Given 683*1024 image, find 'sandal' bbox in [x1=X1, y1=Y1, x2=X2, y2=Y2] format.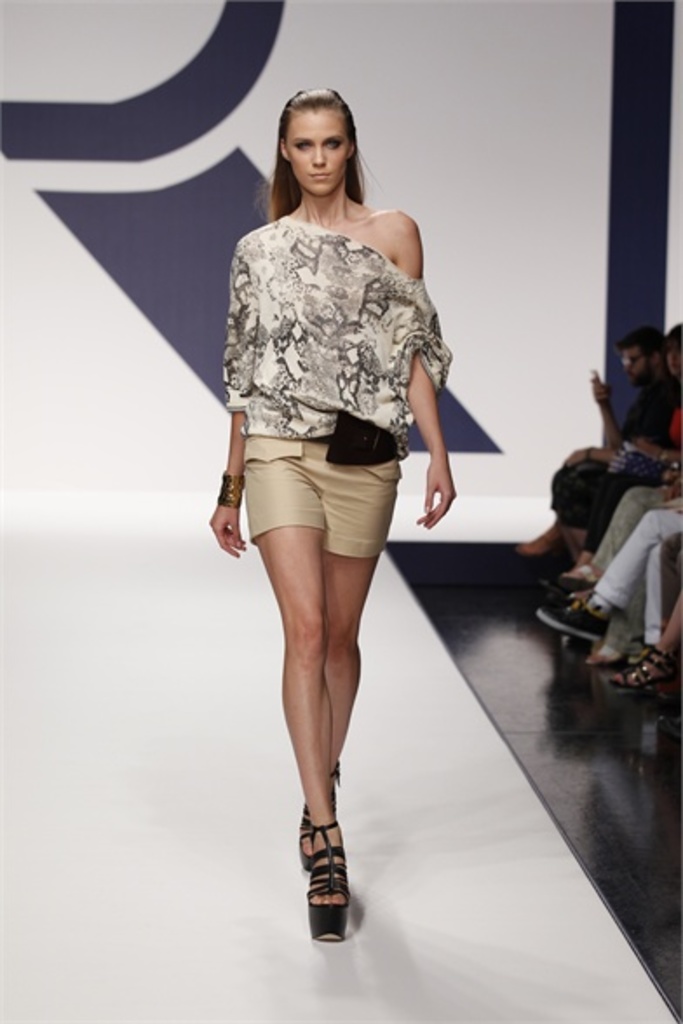
[x1=289, y1=763, x2=366, y2=937].
